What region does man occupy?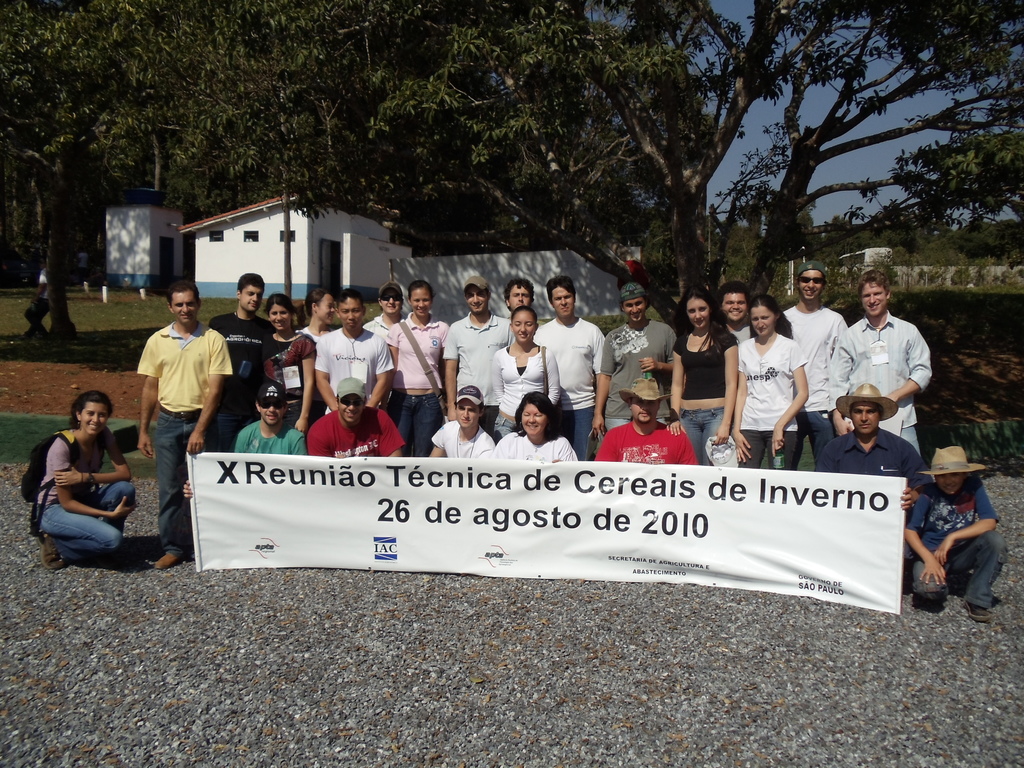
{"left": 24, "top": 258, "right": 51, "bottom": 341}.
